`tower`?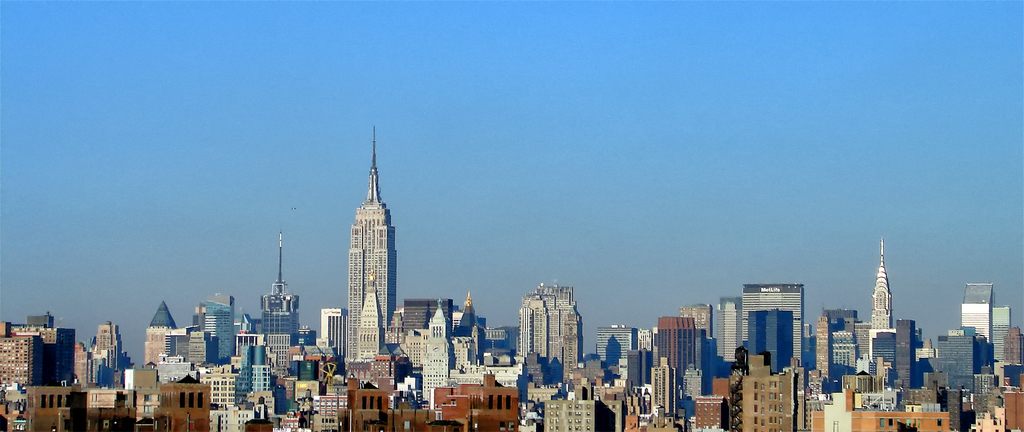
BBox(3, 314, 81, 404)
